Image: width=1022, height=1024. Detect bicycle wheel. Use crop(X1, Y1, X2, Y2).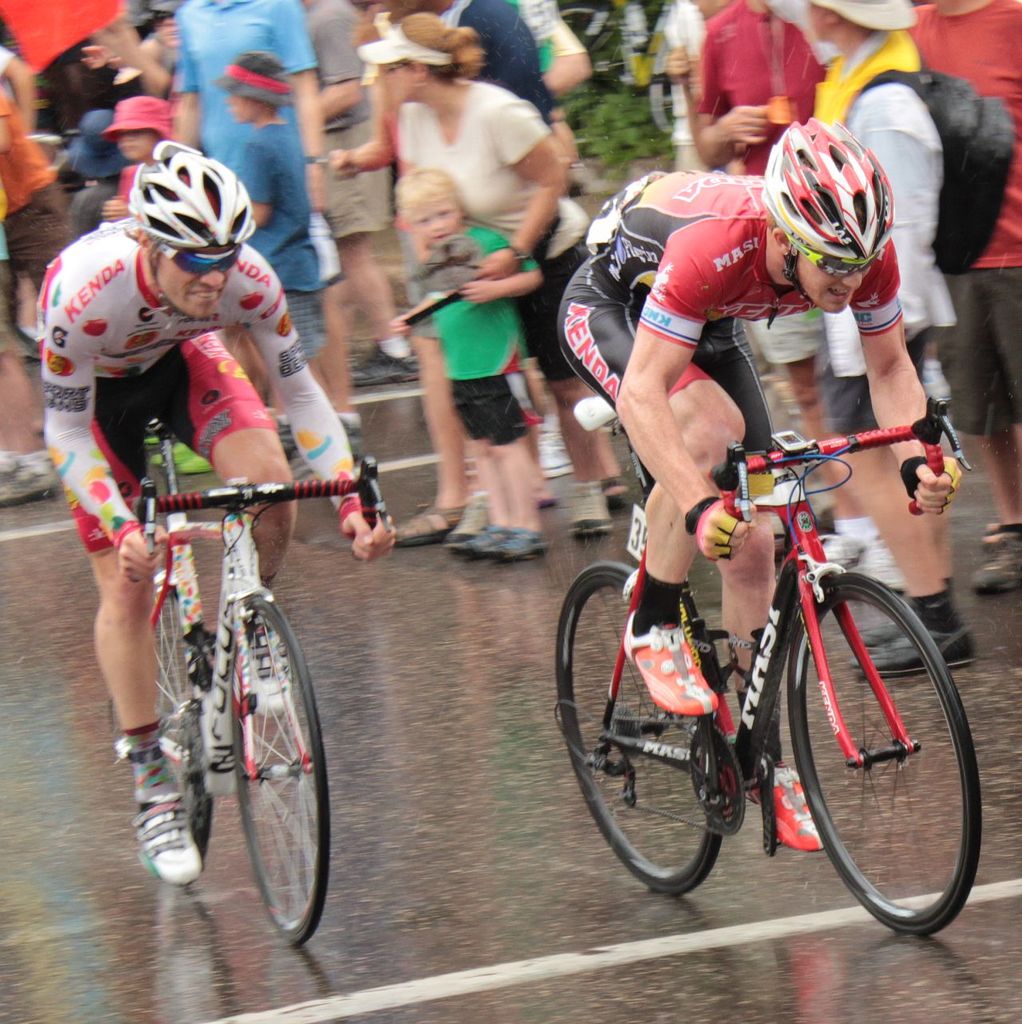
crop(786, 572, 984, 936).
